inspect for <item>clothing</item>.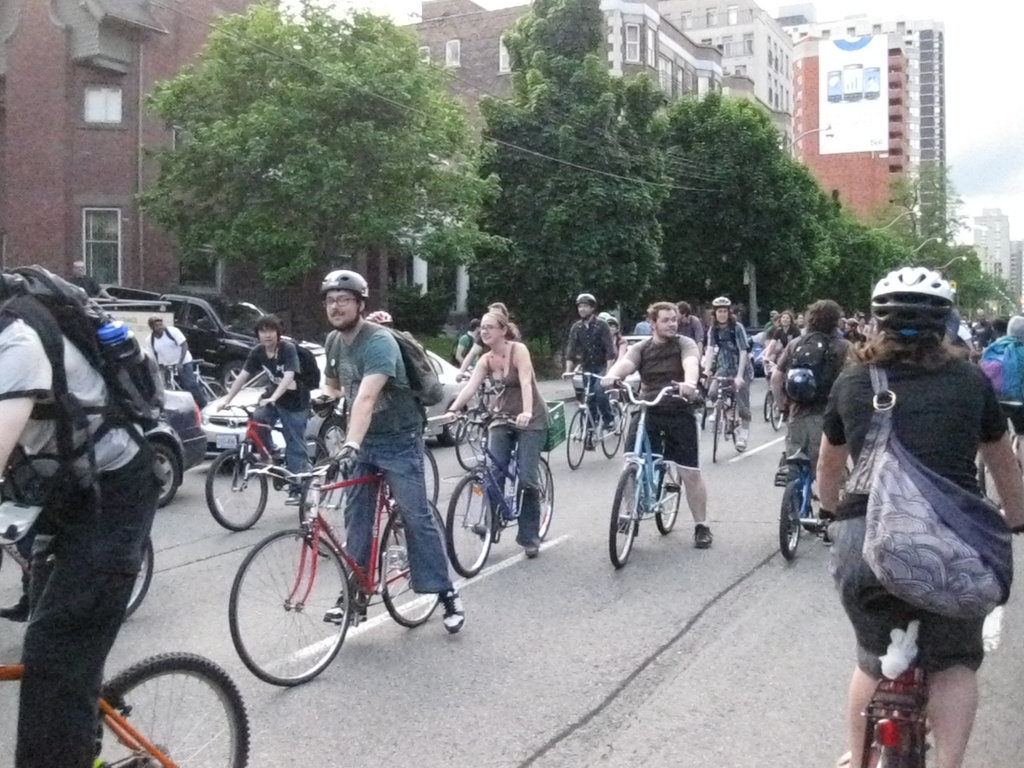
Inspection: pyautogui.locateOnScreen(814, 274, 1010, 711).
